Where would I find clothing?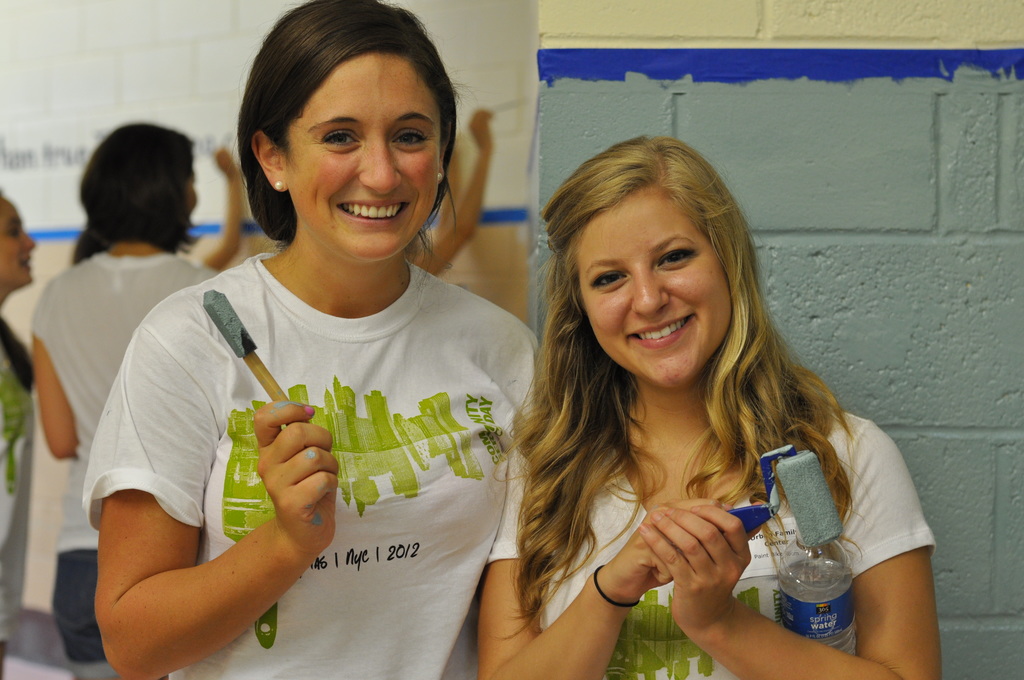
At <region>172, 205, 518, 669</region>.
